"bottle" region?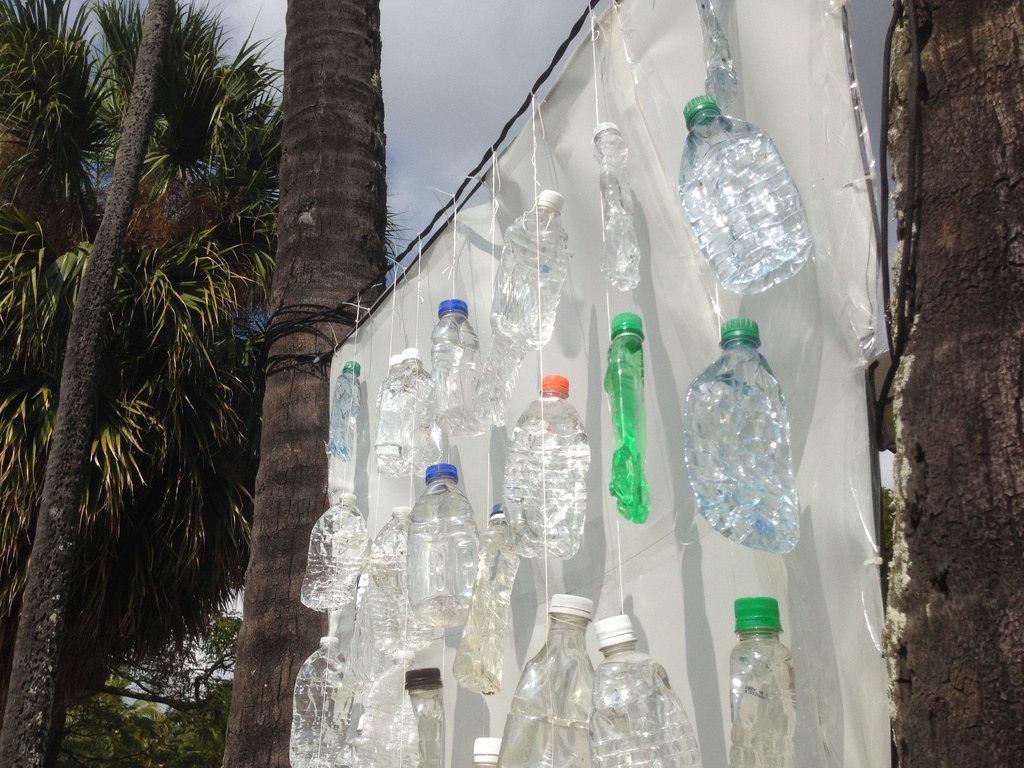
(left=457, top=494, right=532, bottom=684)
